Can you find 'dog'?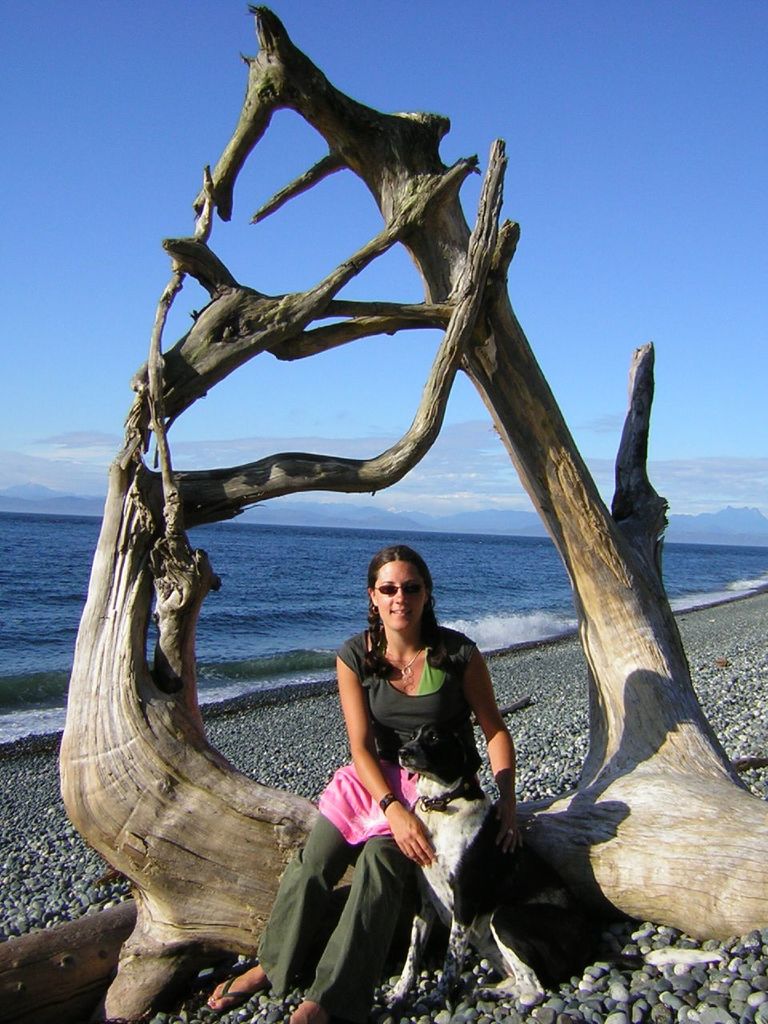
Yes, bounding box: left=378, top=719, right=719, bottom=1011.
